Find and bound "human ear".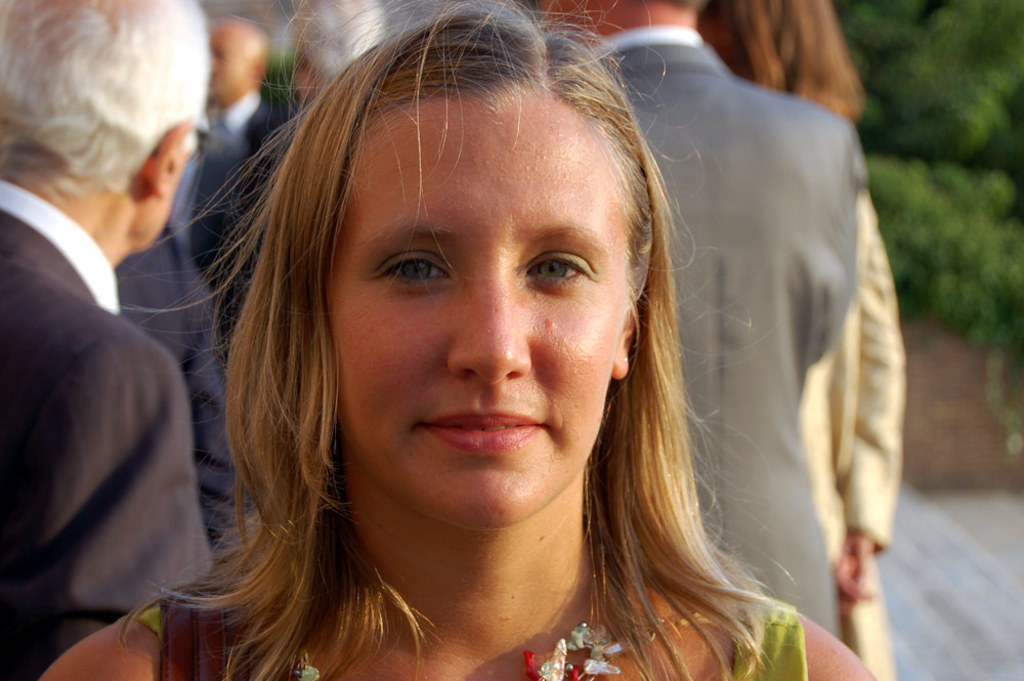
Bound: locate(614, 303, 642, 381).
